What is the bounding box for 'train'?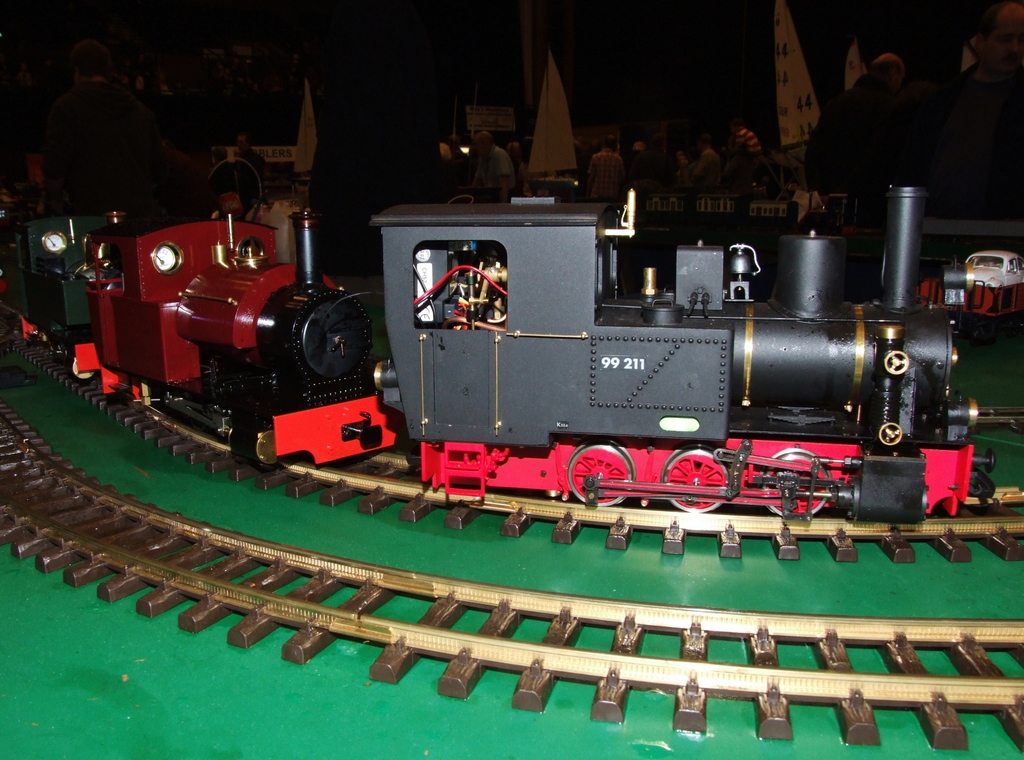
box(0, 187, 996, 522).
